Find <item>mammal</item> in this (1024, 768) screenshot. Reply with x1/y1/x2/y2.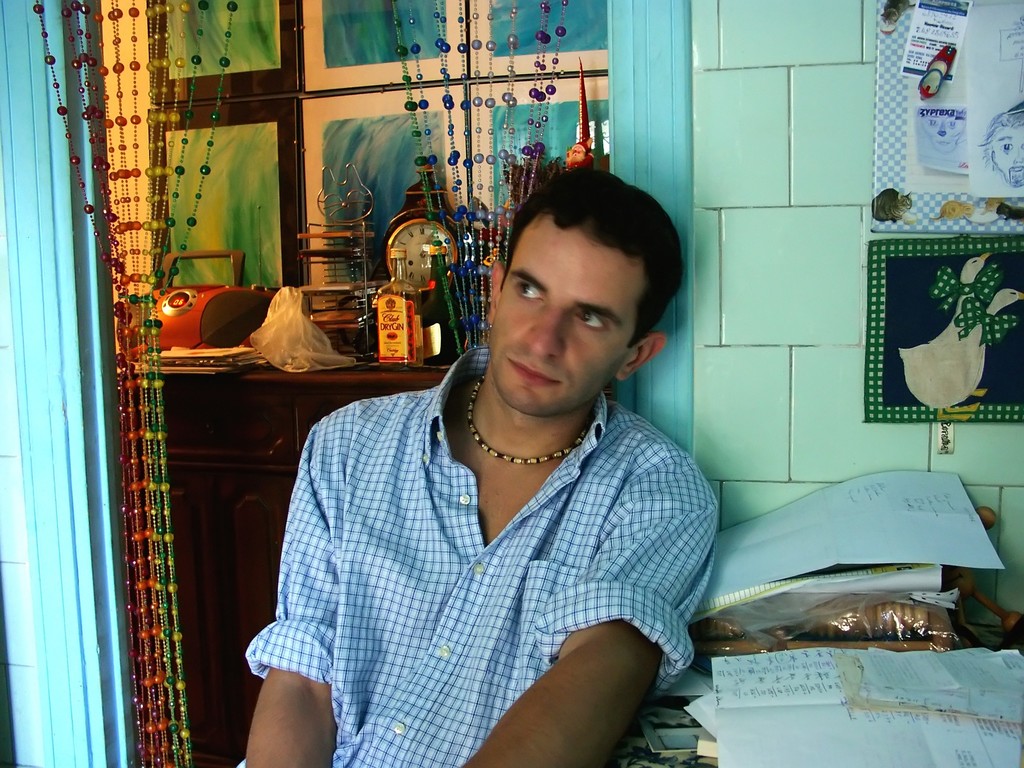
243/162/719/767.
